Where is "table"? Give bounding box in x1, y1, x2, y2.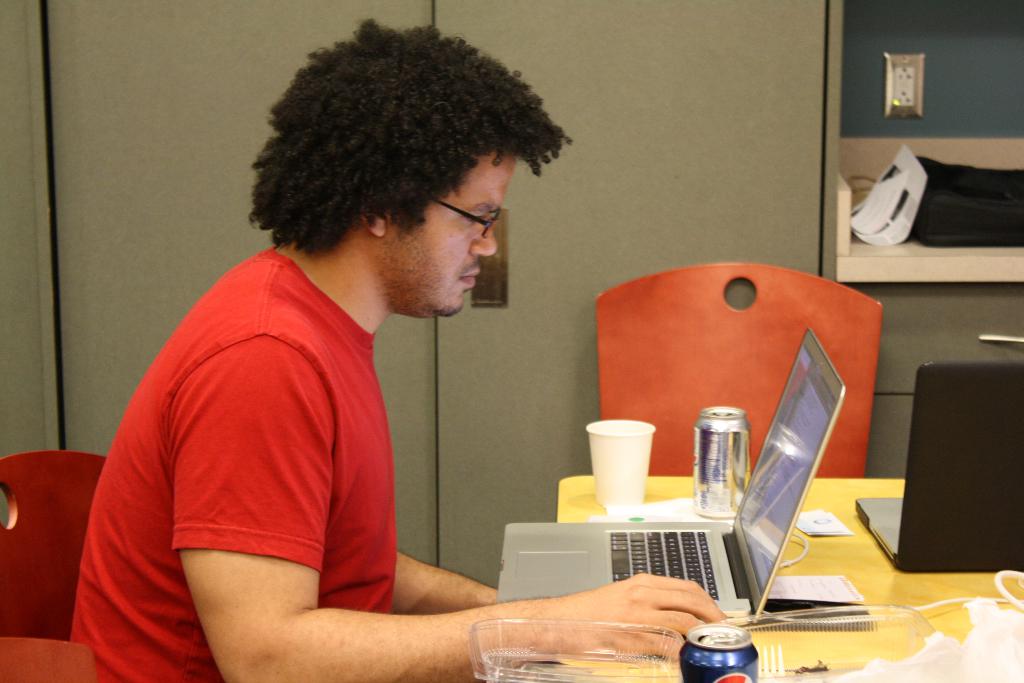
525, 473, 1023, 682.
